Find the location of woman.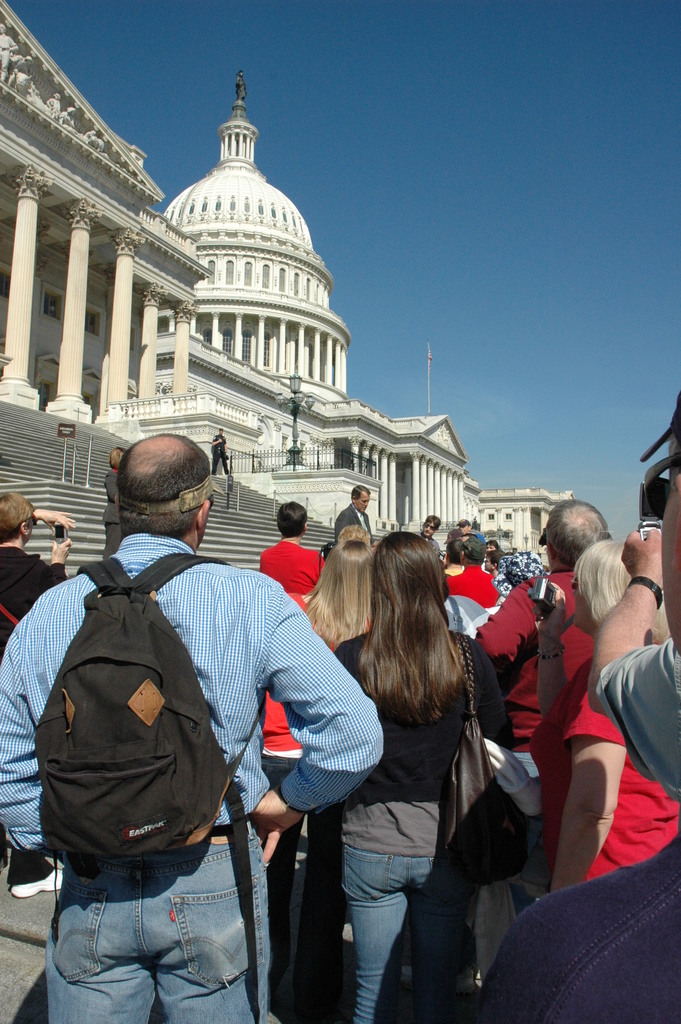
Location: box=[529, 529, 680, 897].
